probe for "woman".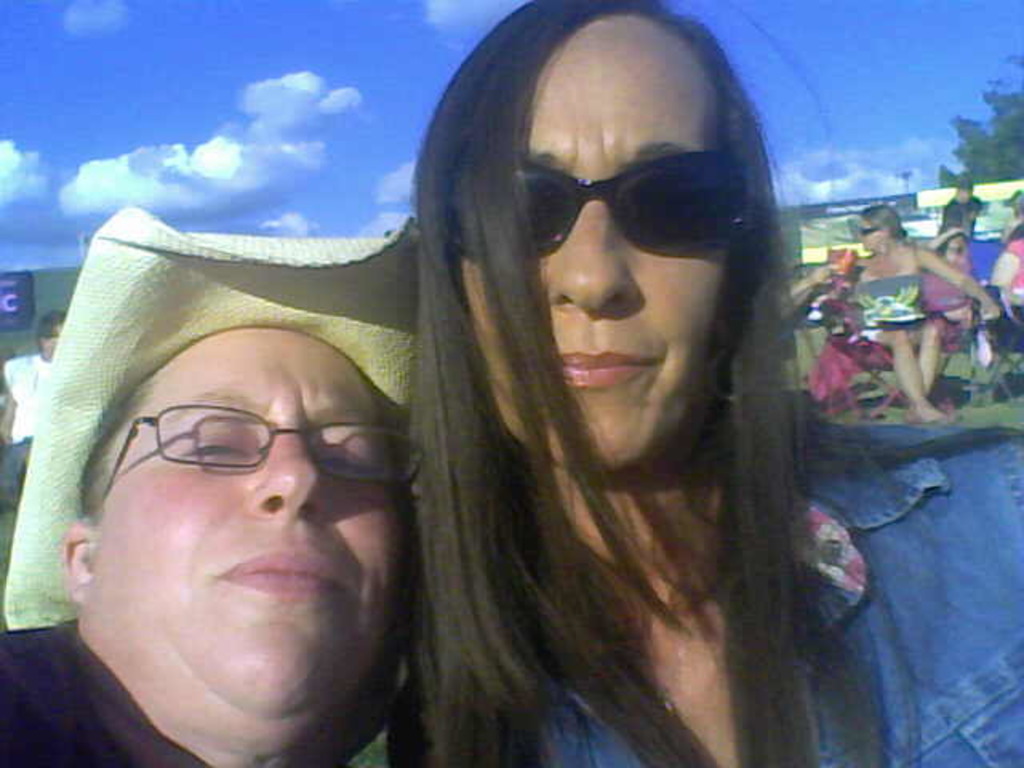
Probe result: bbox=(933, 230, 989, 374).
